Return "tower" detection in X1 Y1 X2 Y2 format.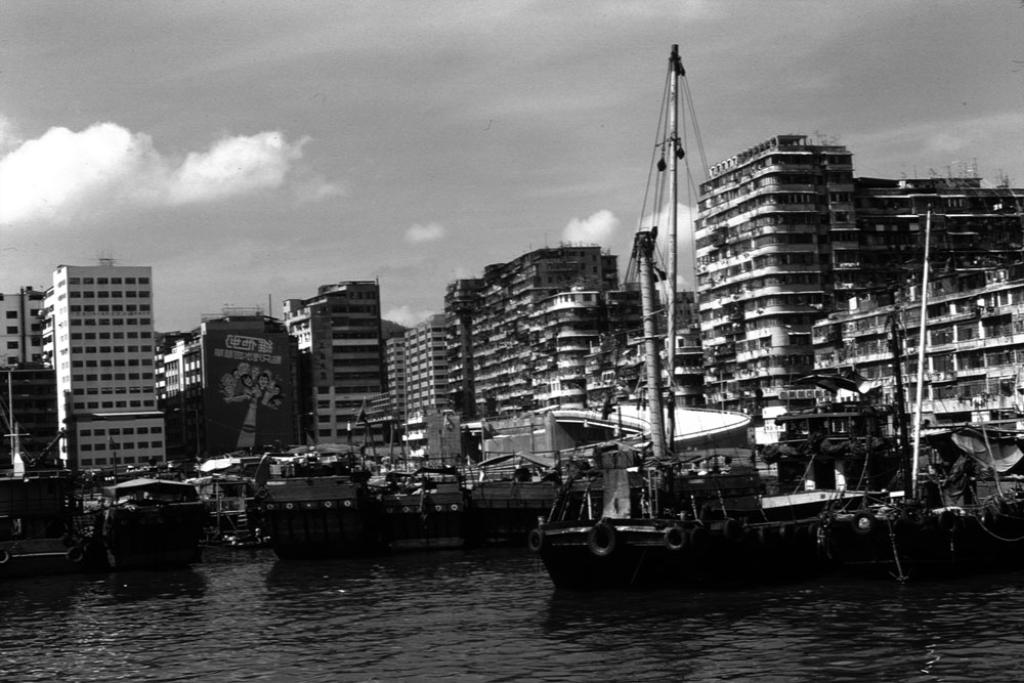
291 282 389 459.
